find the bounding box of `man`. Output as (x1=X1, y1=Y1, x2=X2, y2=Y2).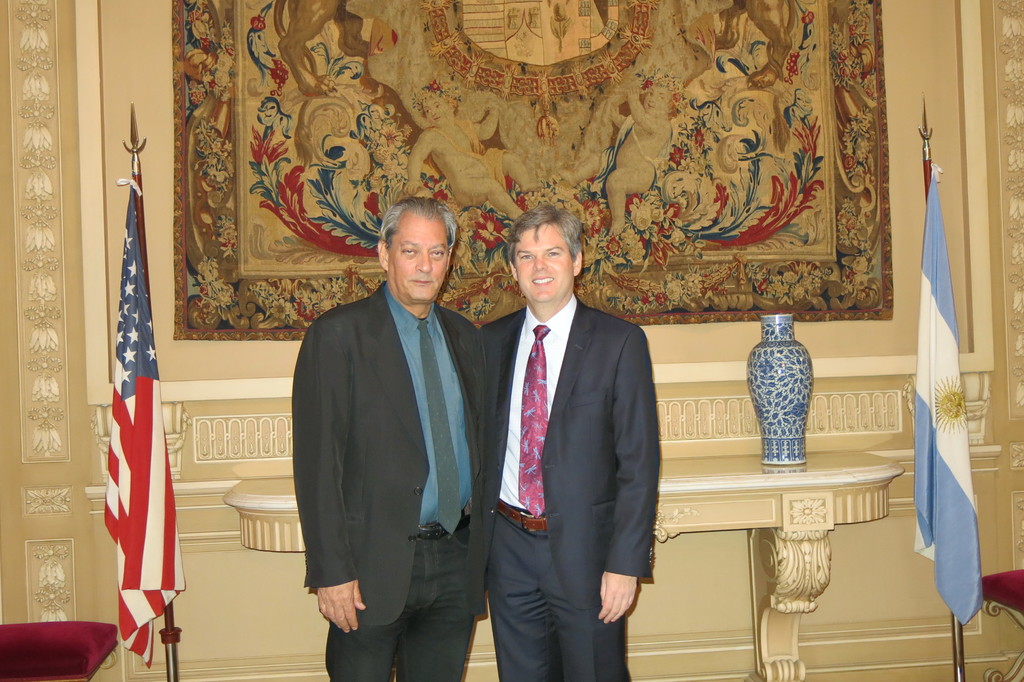
(x1=285, y1=186, x2=500, y2=670).
